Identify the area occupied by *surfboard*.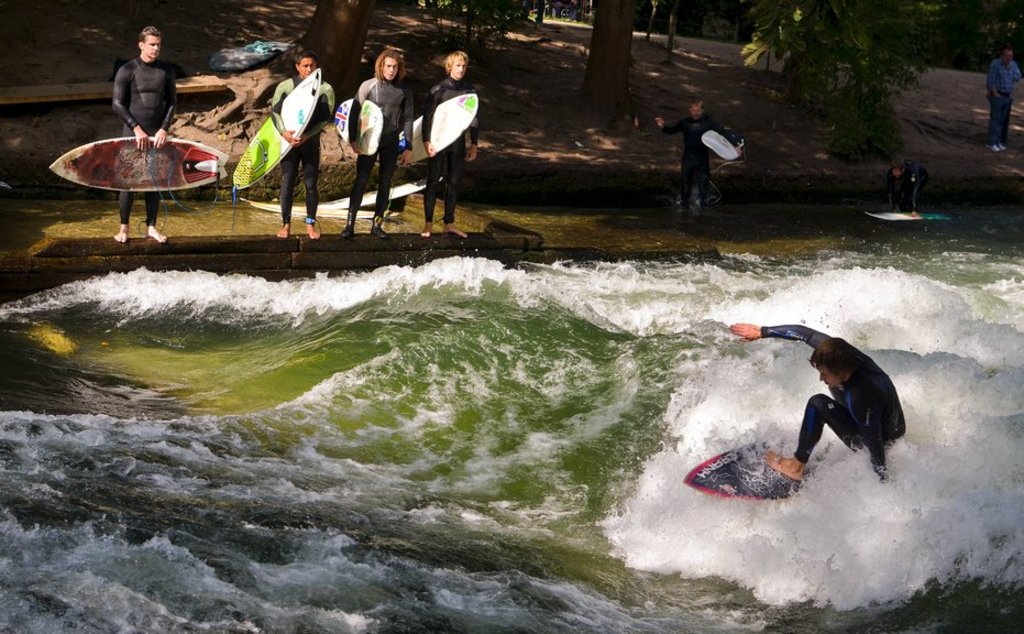
Area: BBox(702, 129, 748, 163).
